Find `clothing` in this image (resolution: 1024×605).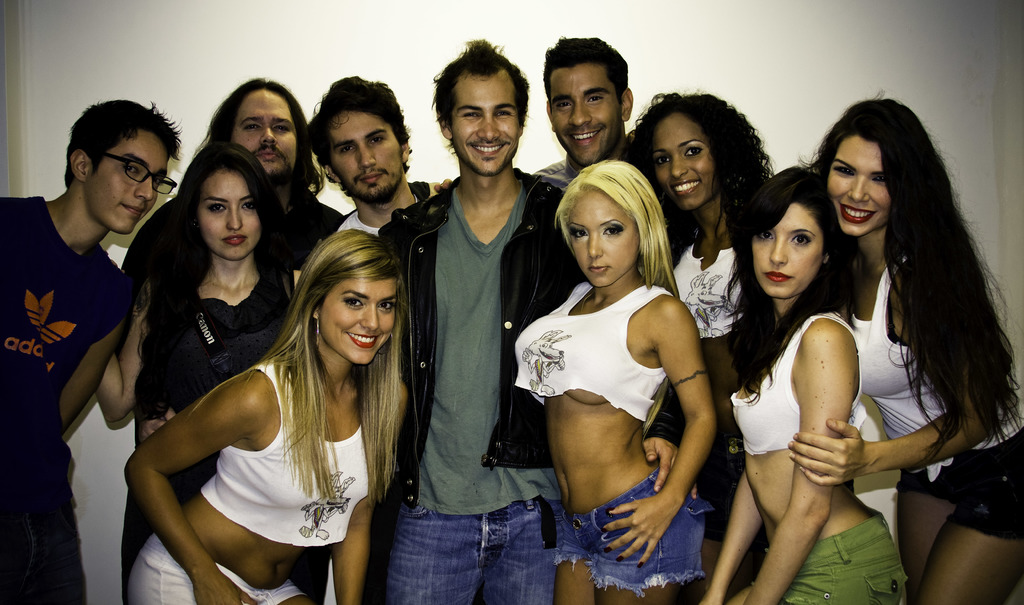
region(122, 531, 299, 604).
